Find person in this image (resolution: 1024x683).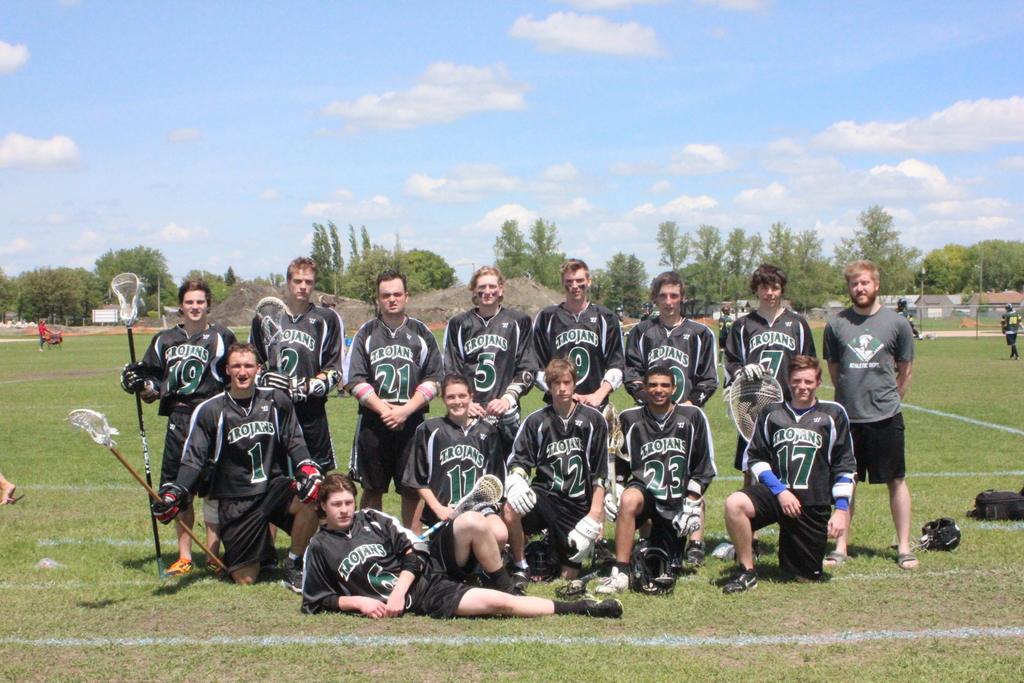
[left=40, top=317, right=52, bottom=353].
